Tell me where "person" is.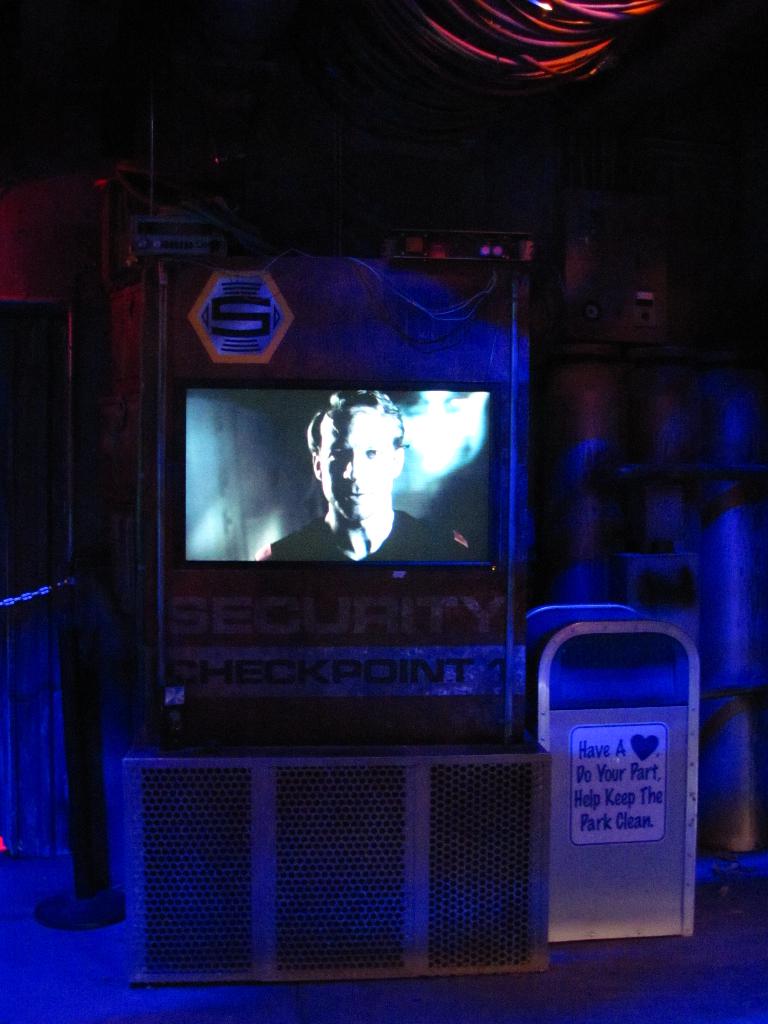
"person" is at bbox=(264, 390, 460, 566).
